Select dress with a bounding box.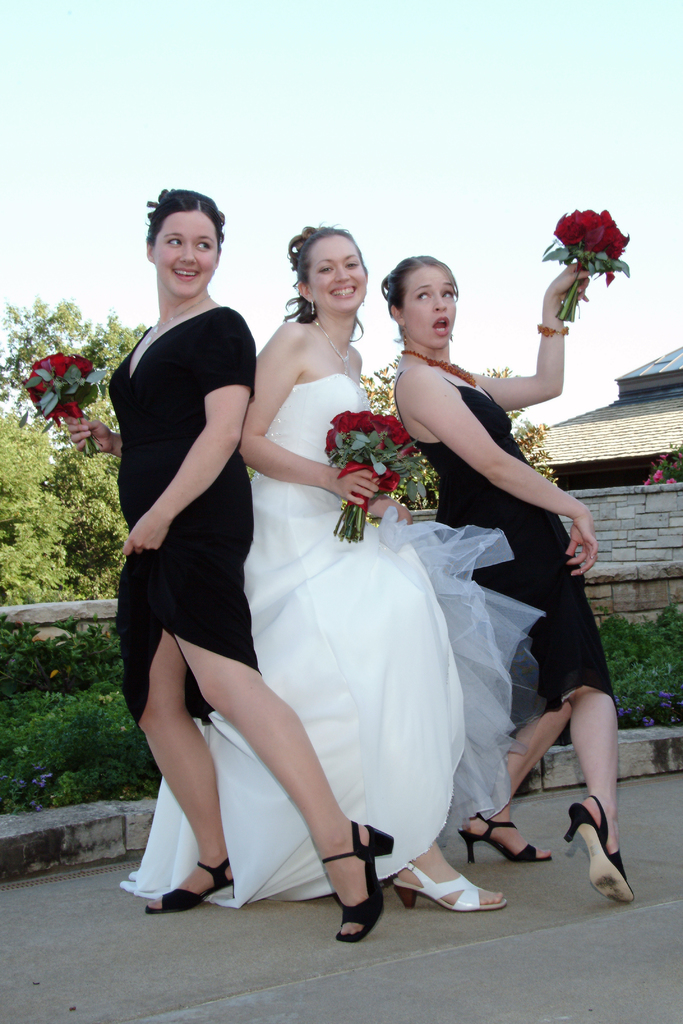
388 362 614 727.
